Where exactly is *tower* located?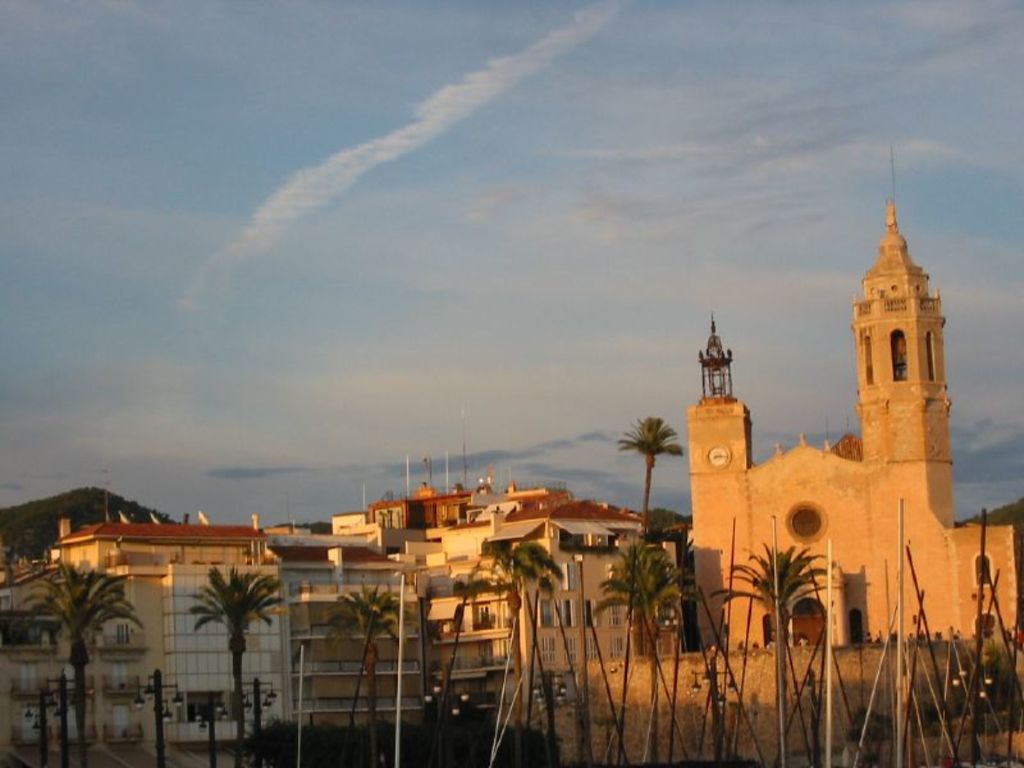
Its bounding box is left=687, top=312, right=763, bottom=479.
